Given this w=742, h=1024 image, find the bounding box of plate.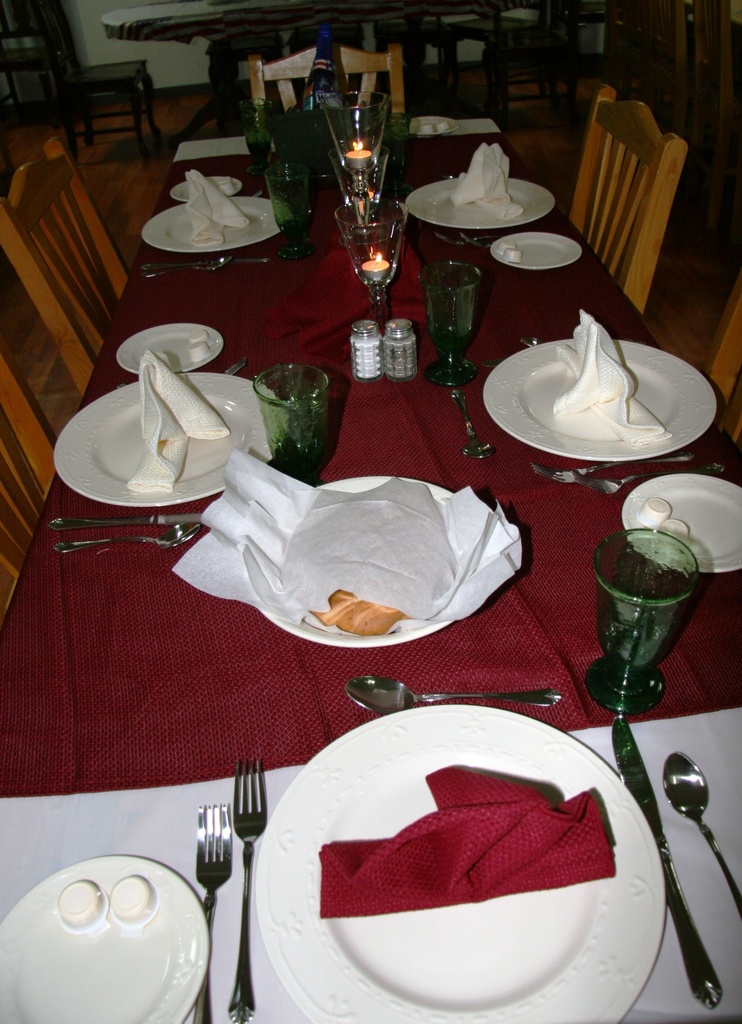
bbox(142, 185, 306, 252).
